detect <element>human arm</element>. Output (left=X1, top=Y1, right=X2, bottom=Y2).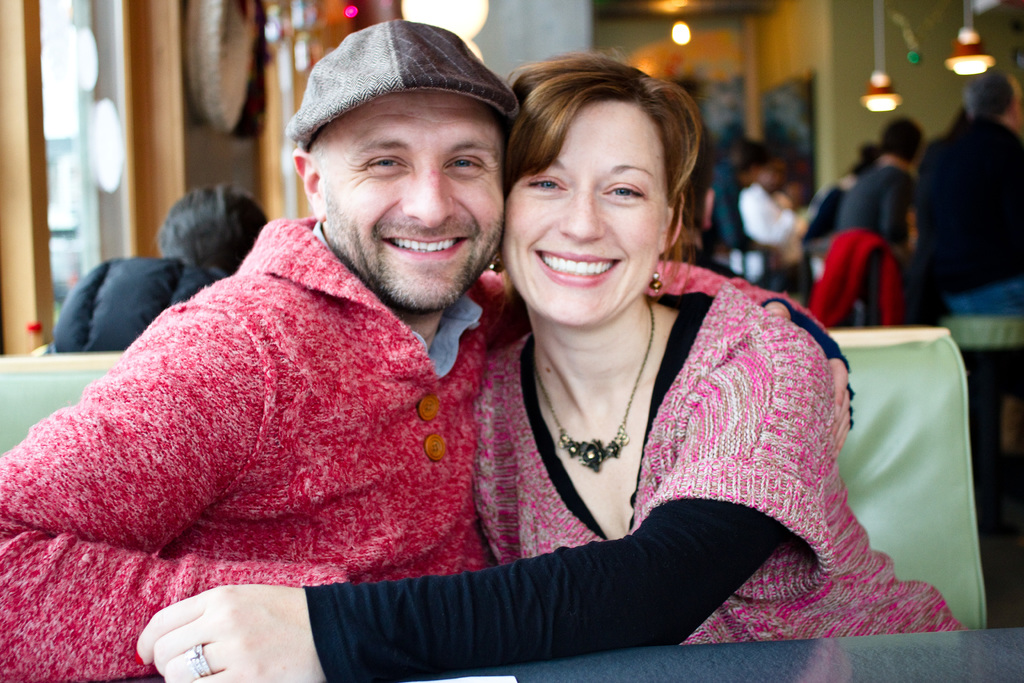
(left=883, top=168, right=913, bottom=251).
